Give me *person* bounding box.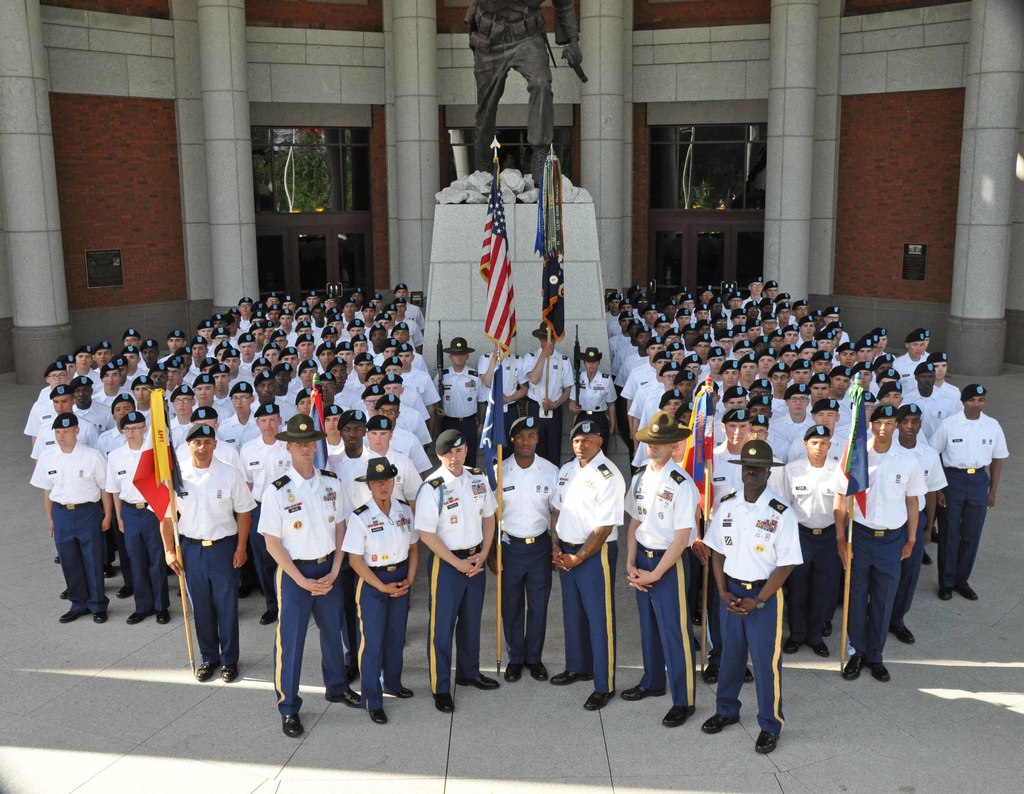
[x1=124, y1=332, x2=147, y2=349].
